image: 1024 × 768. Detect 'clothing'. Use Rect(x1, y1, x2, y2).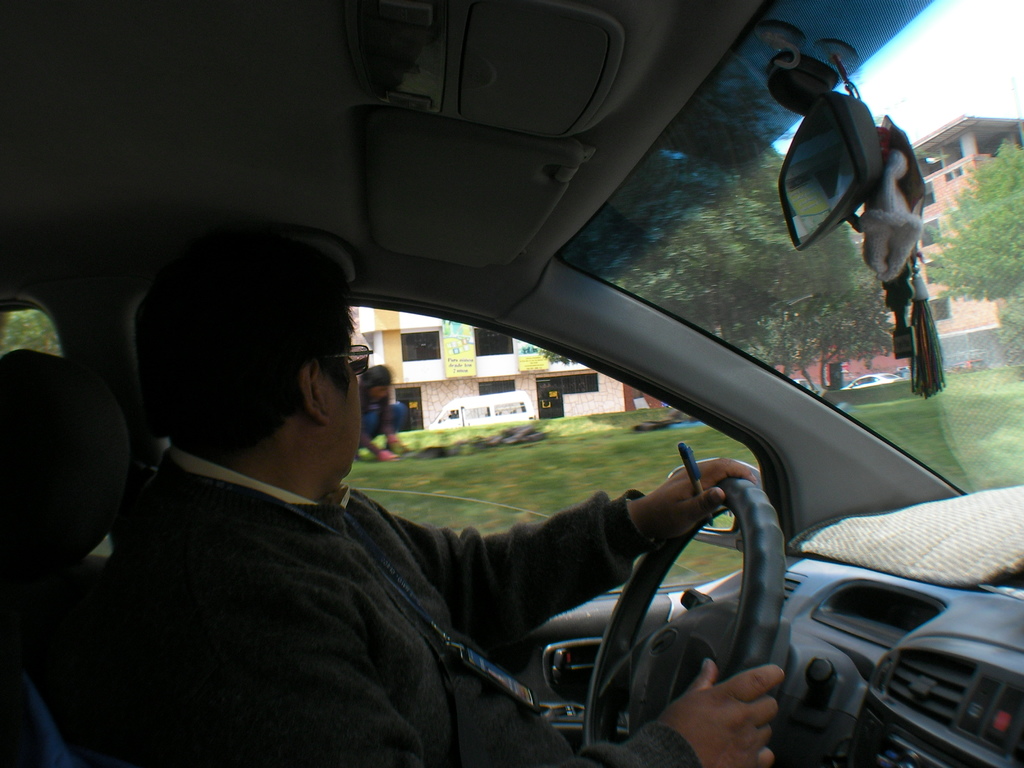
Rect(62, 339, 669, 764).
